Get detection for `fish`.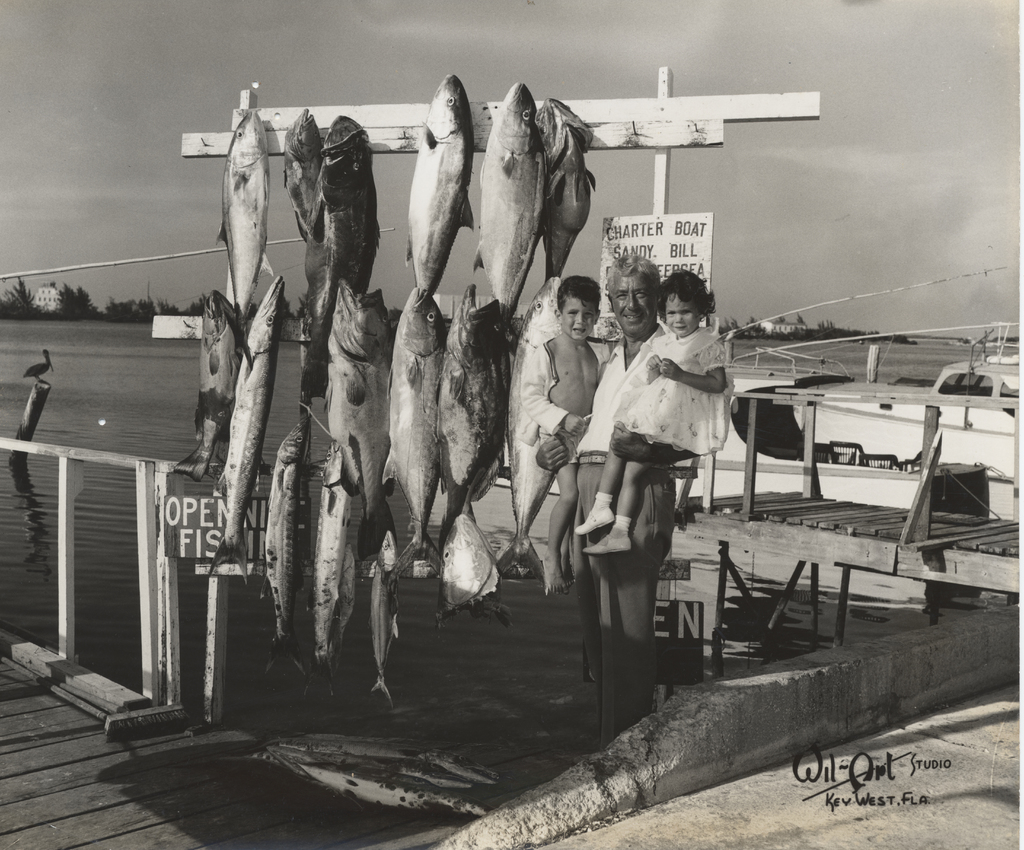
Detection: 304 441 358 694.
